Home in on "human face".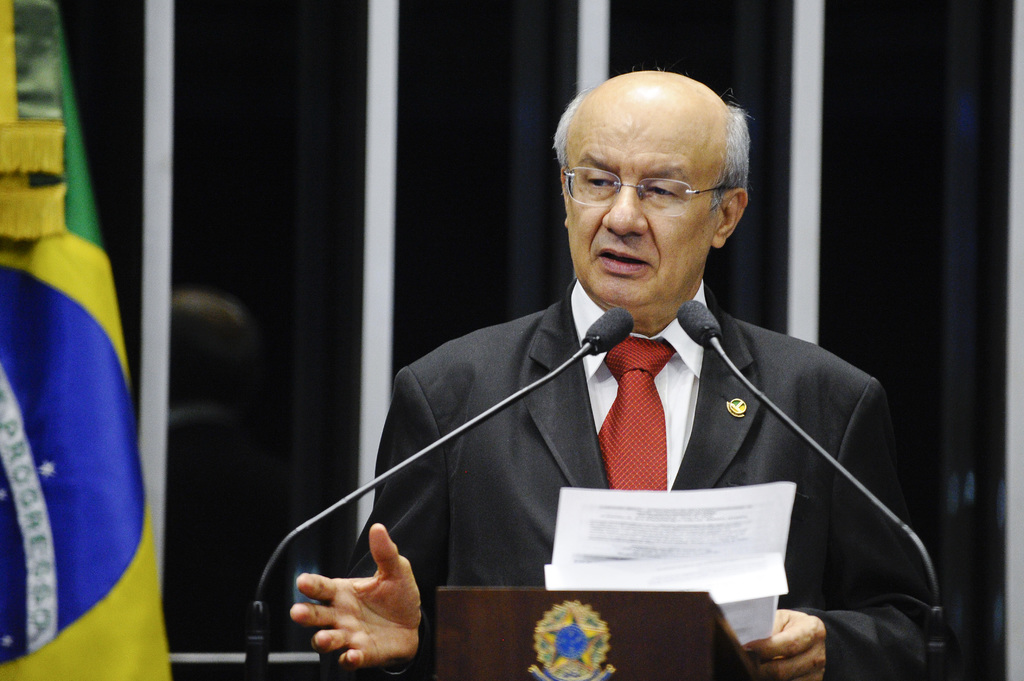
Homed in at box(556, 97, 719, 309).
